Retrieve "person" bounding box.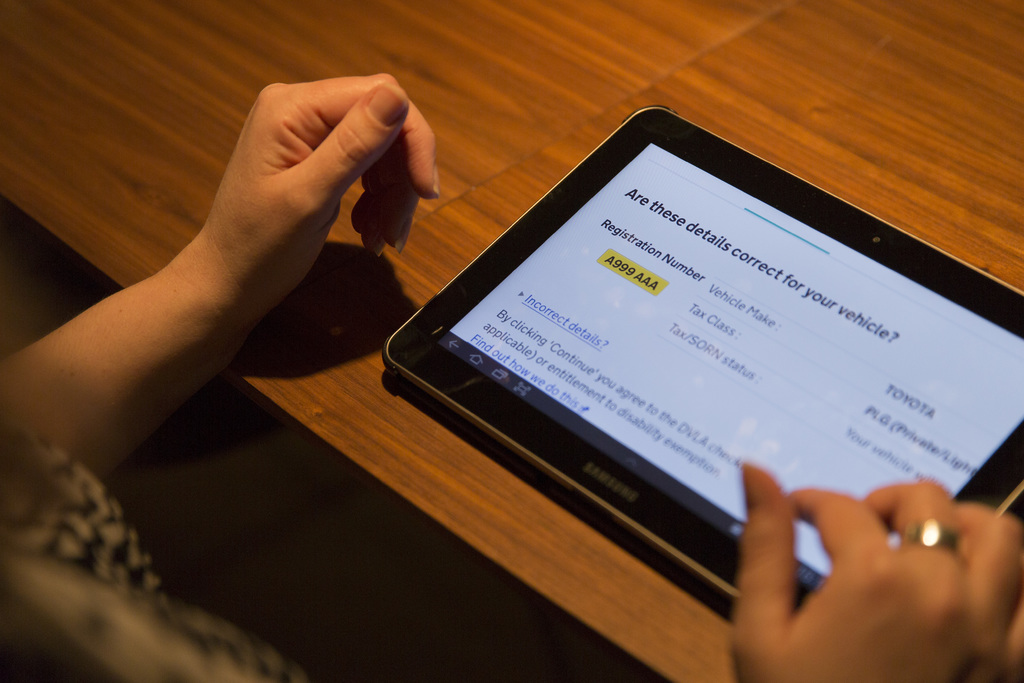
Bounding box: box(2, 71, 1023, 682).
